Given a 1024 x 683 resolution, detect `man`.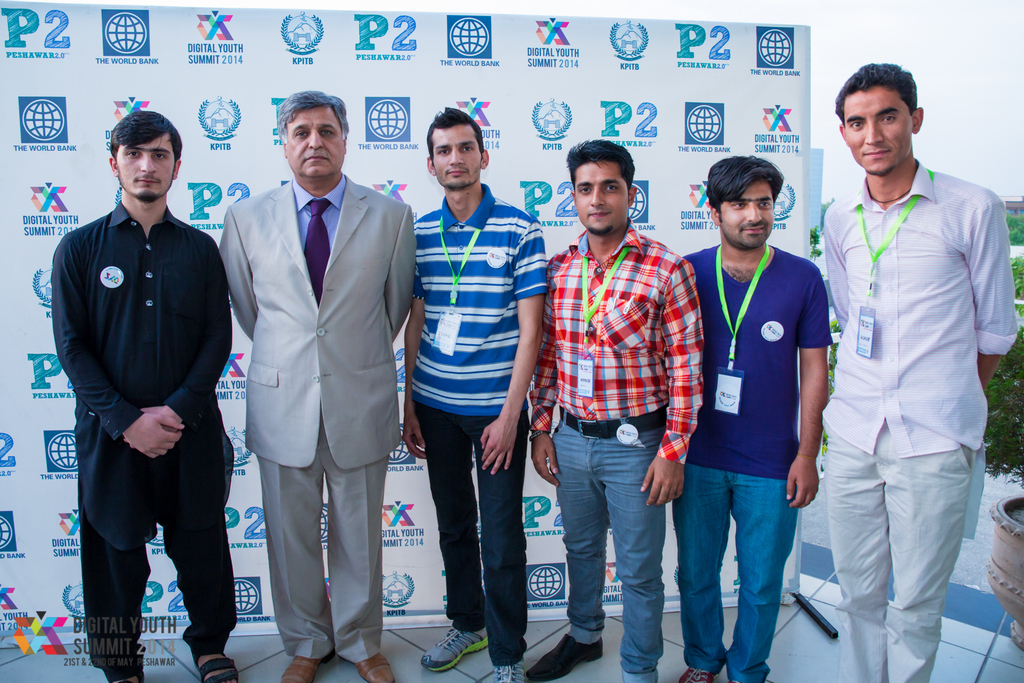
bbox=[525, 143, 707, 682].
